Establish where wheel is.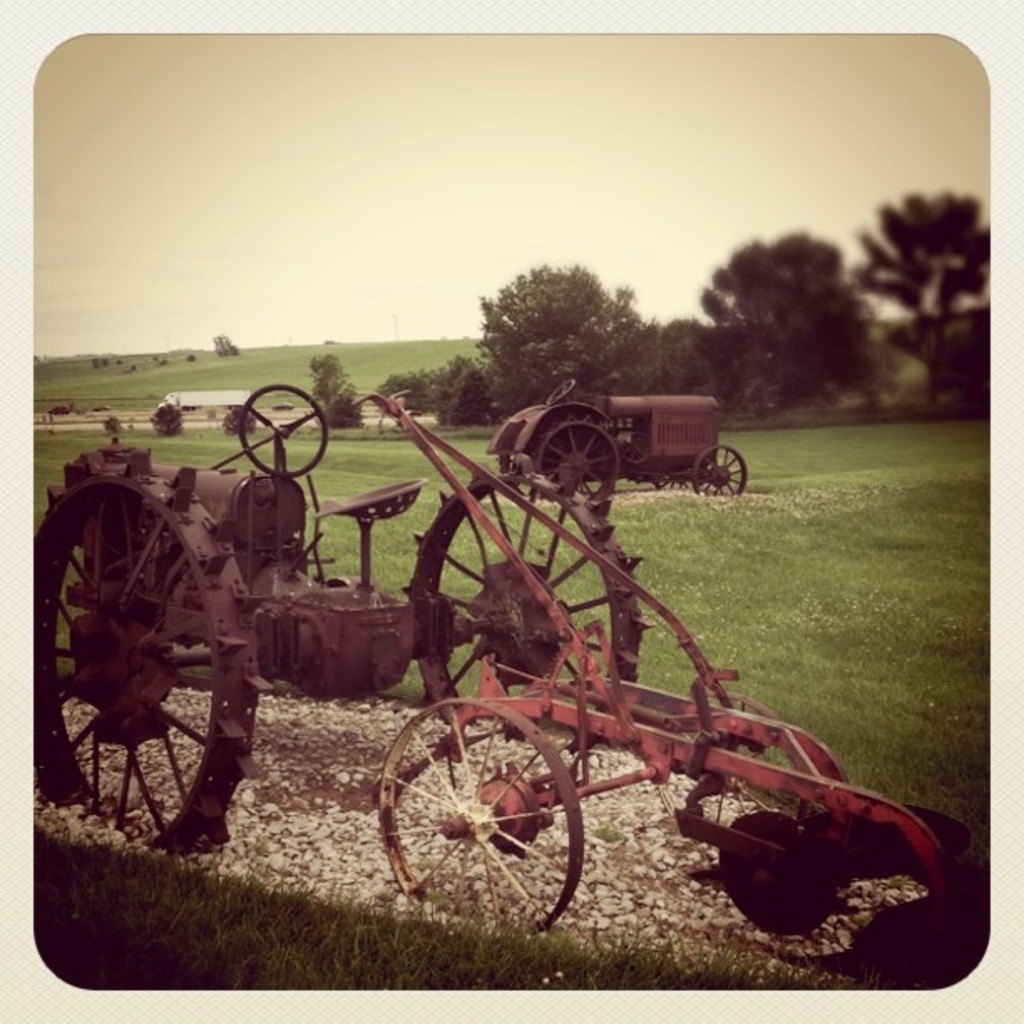
Established at select_region(549, 380, 577, 410).
